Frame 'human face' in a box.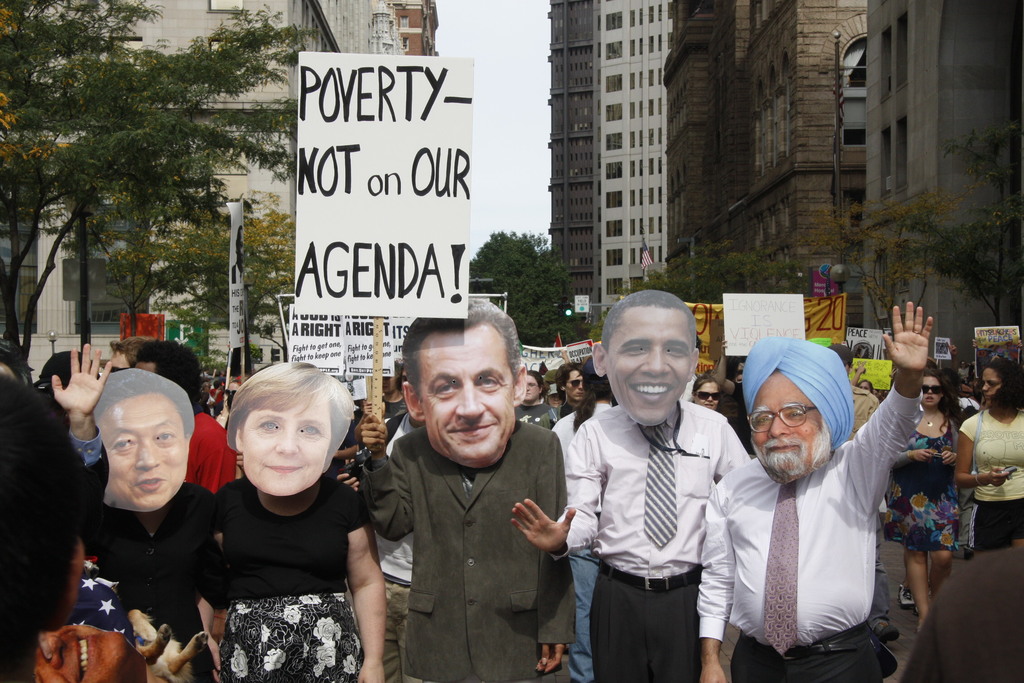
[602,305,694,425].
